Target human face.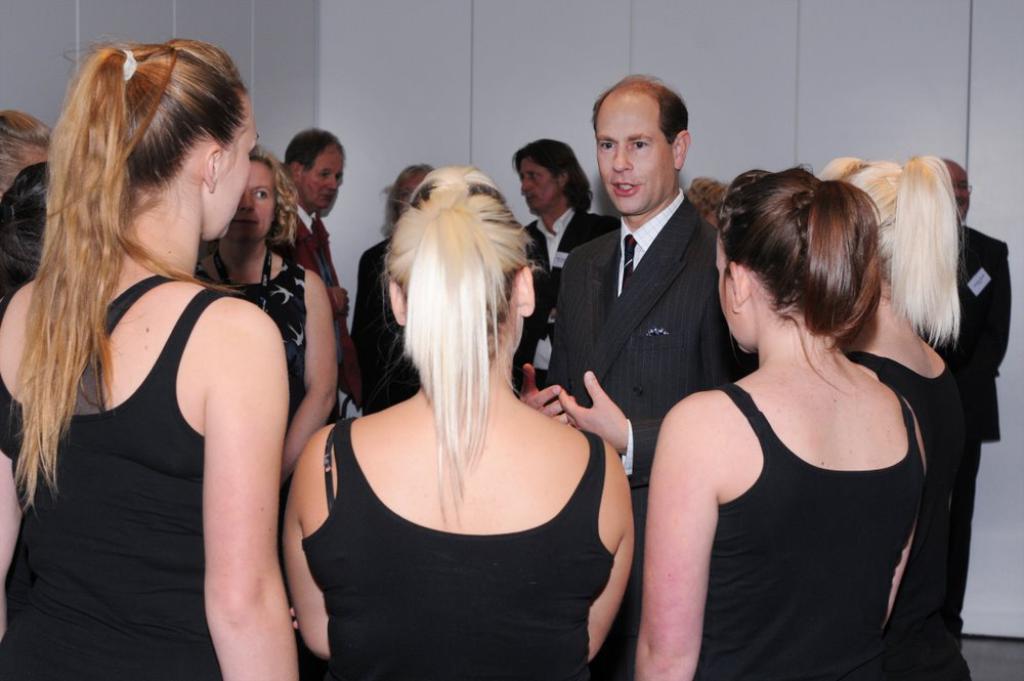
Target region: {"x1": 301, "y1": 144, "x2": 341, "y2": 213}.
